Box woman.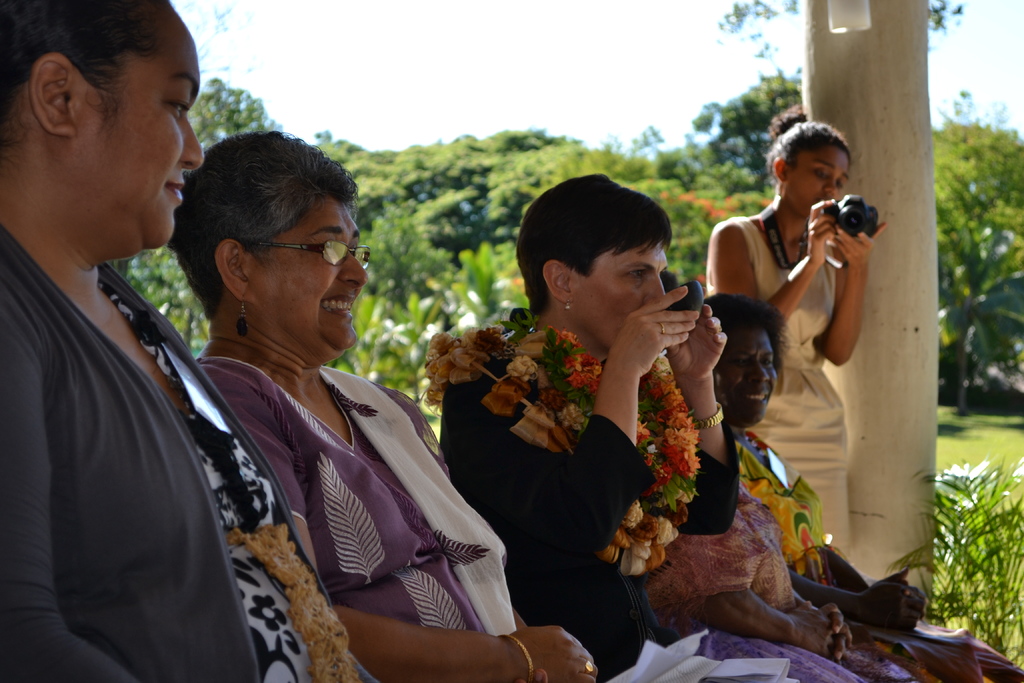
x1=692, y1=292, x2=1023, y2=682.
